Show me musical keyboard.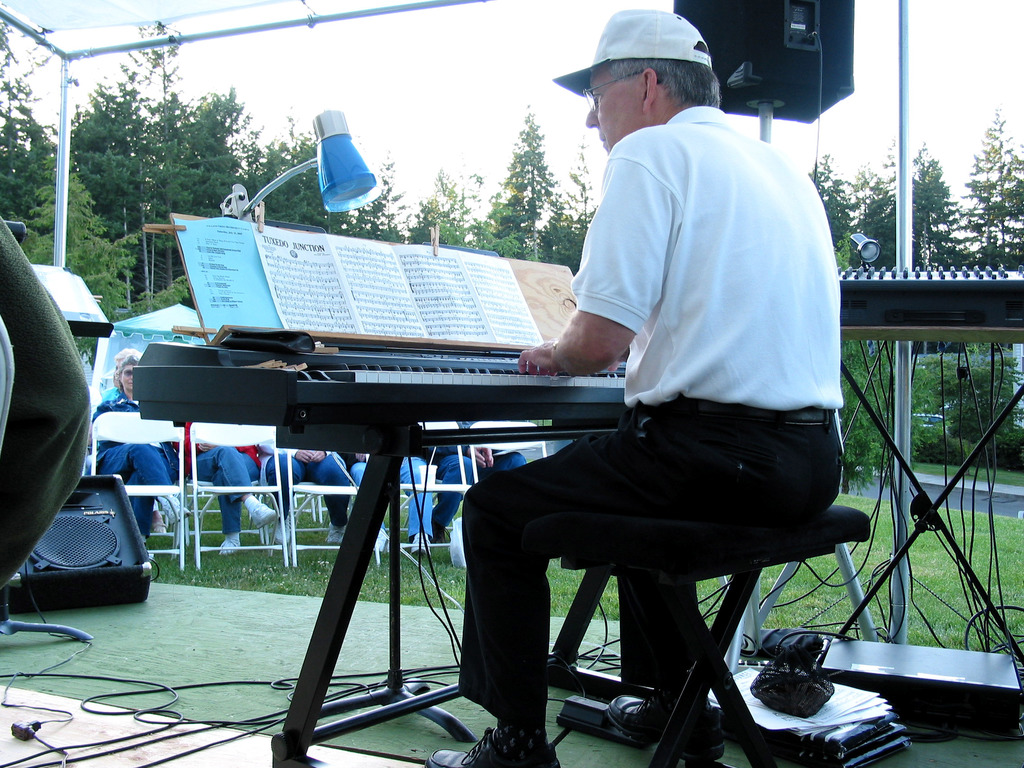
musical keyboard is here: left=130, top=345, right=632, bottom=426.
